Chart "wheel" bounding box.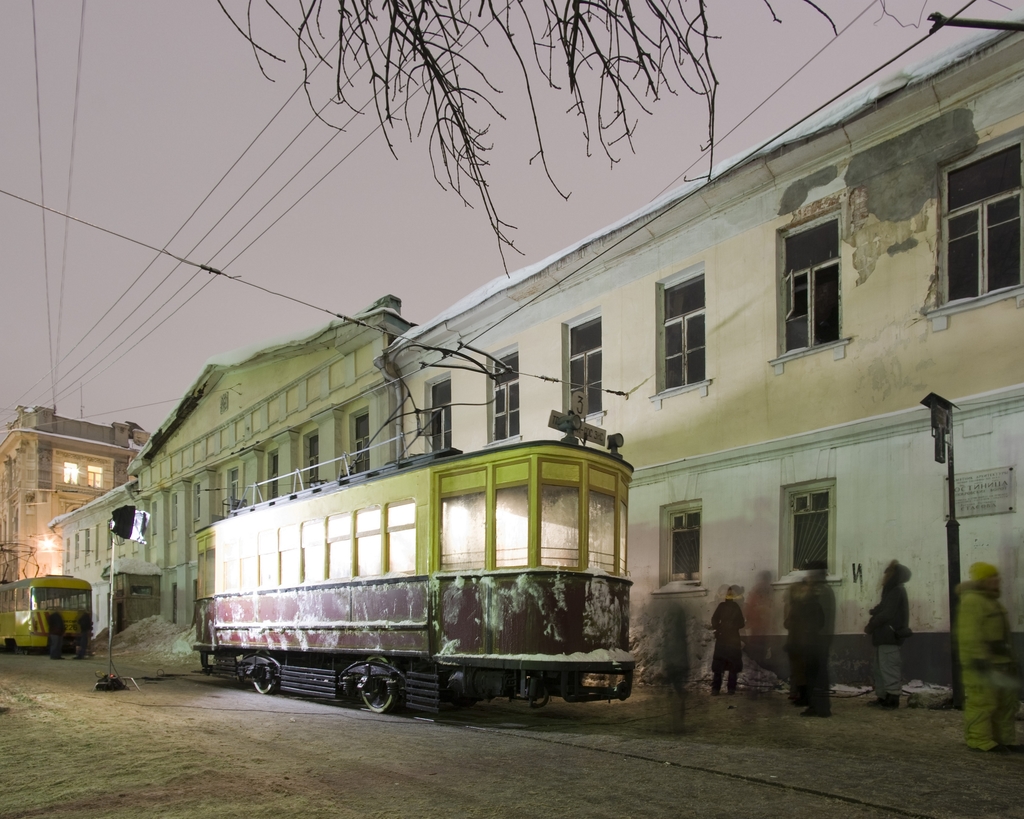
Charted: <region>247, 667, 280, 693</region>.
